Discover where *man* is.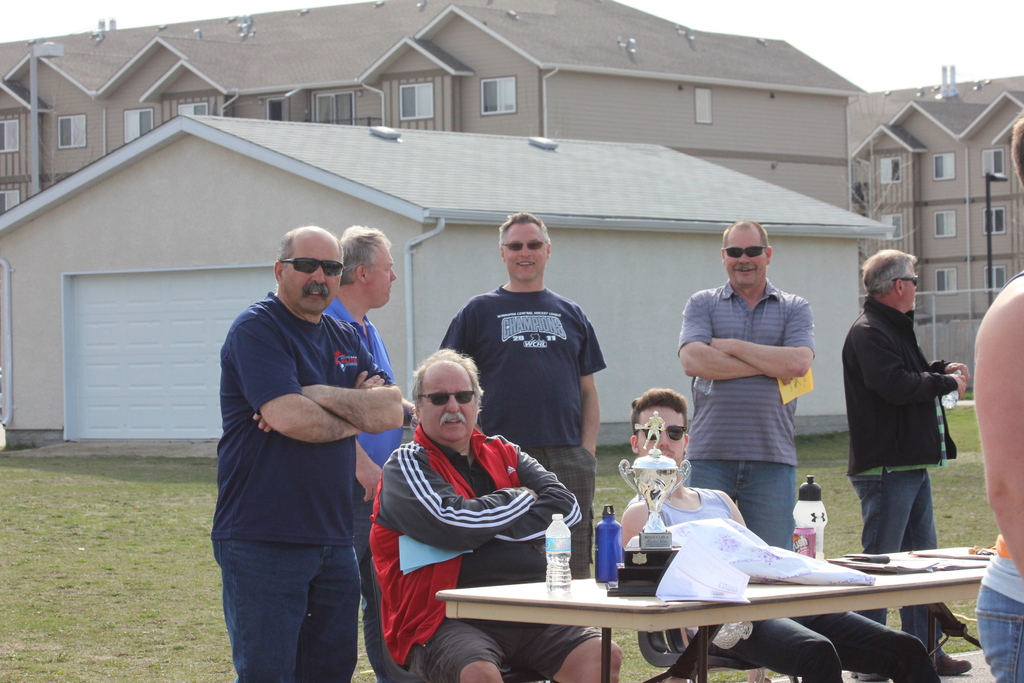
Discovered at 334/220/394/472.
